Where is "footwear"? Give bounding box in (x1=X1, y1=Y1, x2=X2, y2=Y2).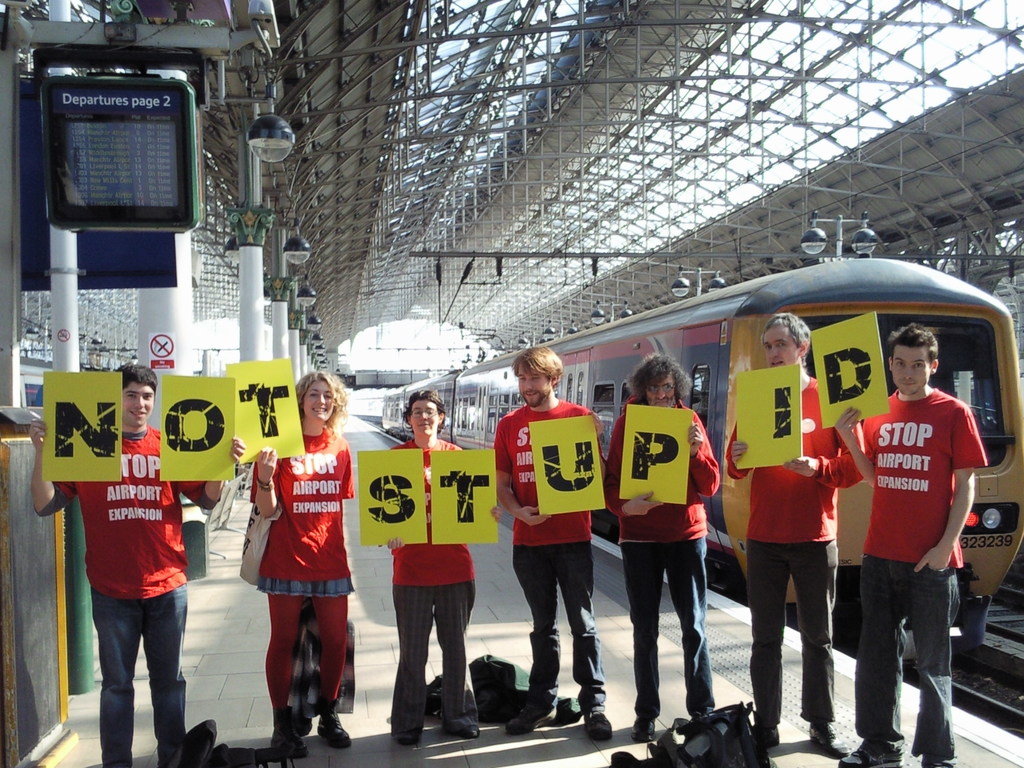
(x1=504, y1=706, x2=554, y2=738).
